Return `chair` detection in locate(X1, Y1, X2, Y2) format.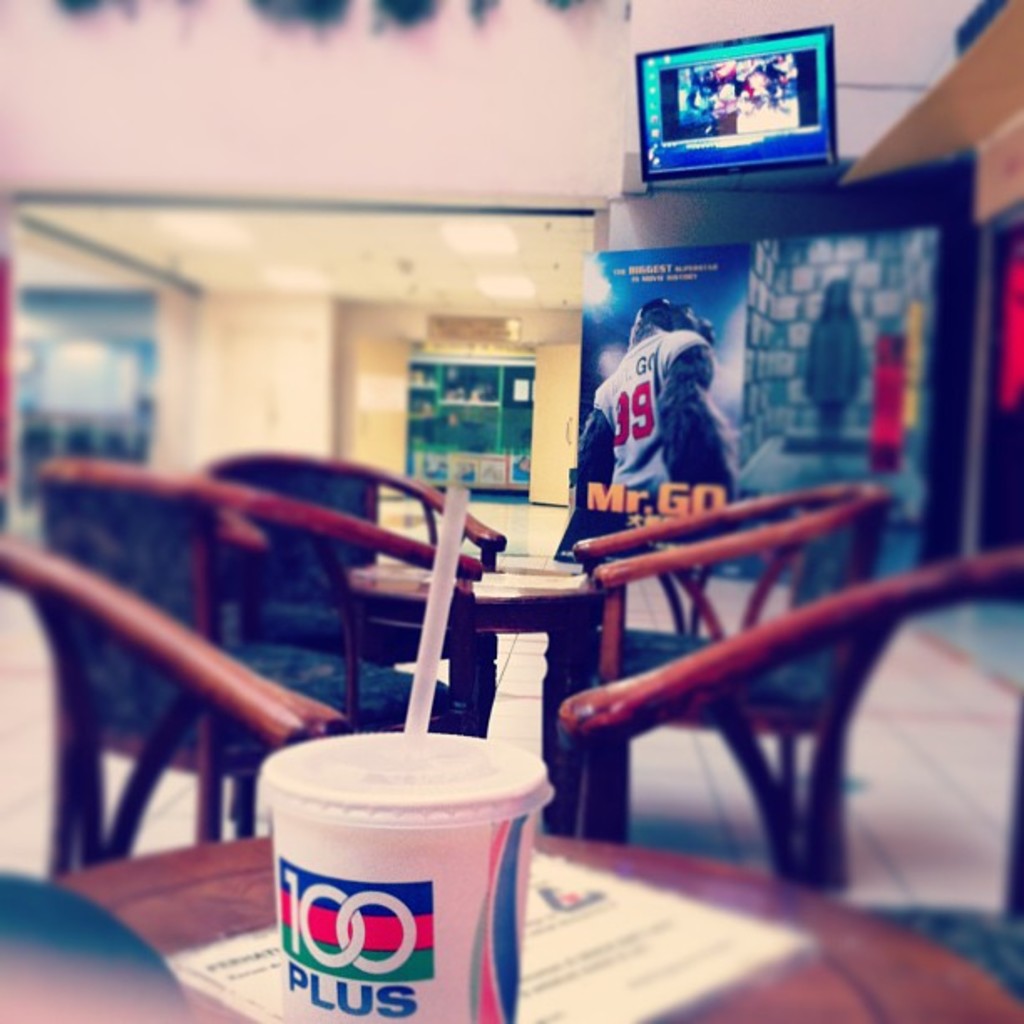
locate(545, 482, 899, 882).
